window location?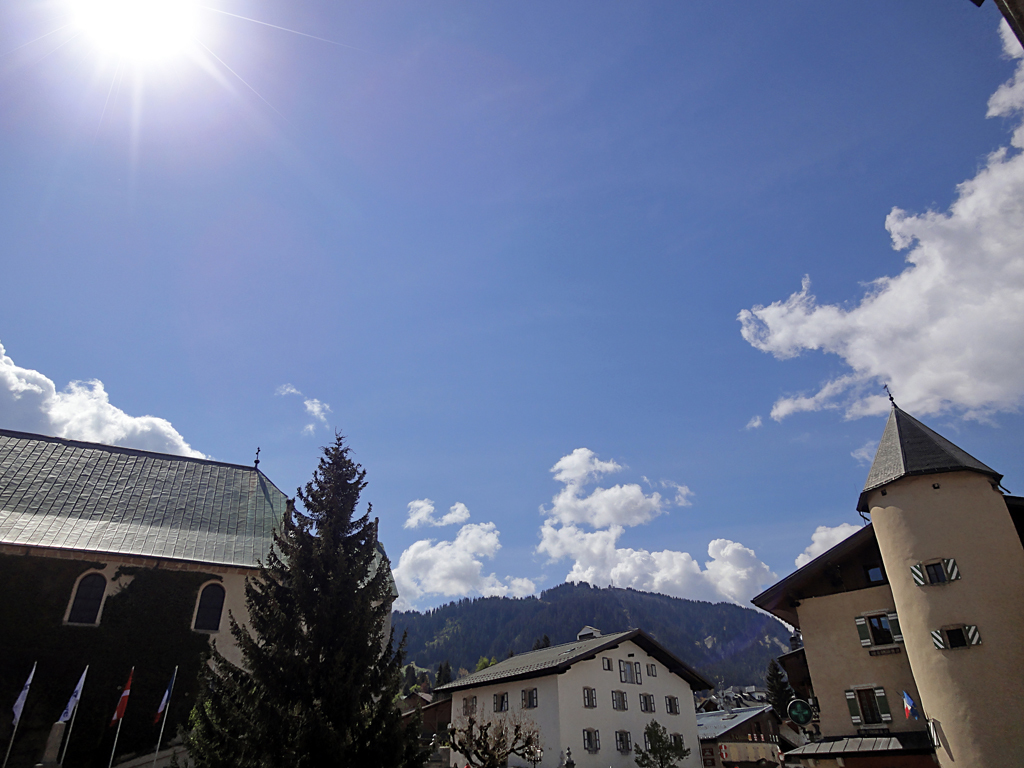
[left=585, top=731, right=601, bottom=753]
